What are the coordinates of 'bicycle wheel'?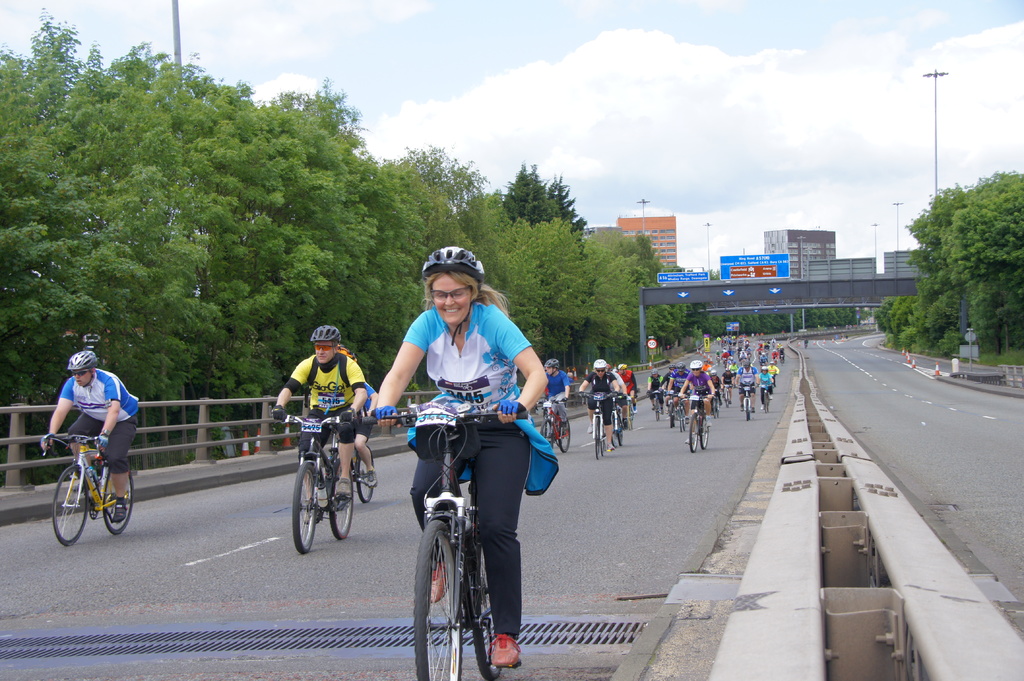
crop(51, 466, 91, 549).
